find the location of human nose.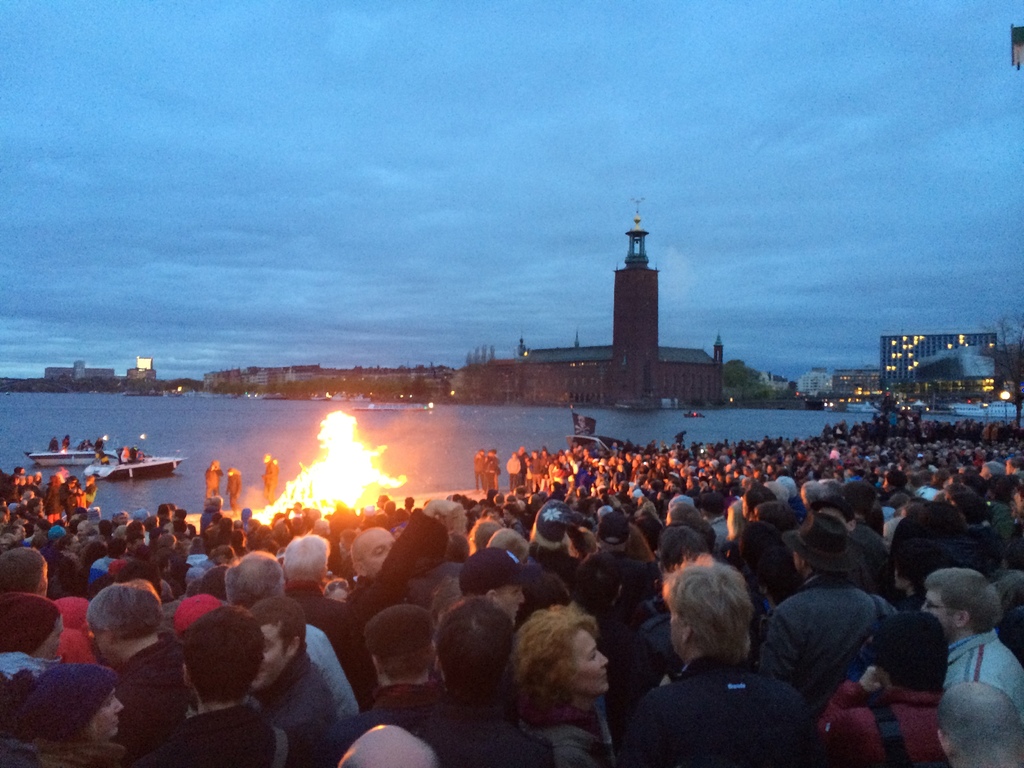
Location: (left=515, top=593, right=523, bottom=606).
